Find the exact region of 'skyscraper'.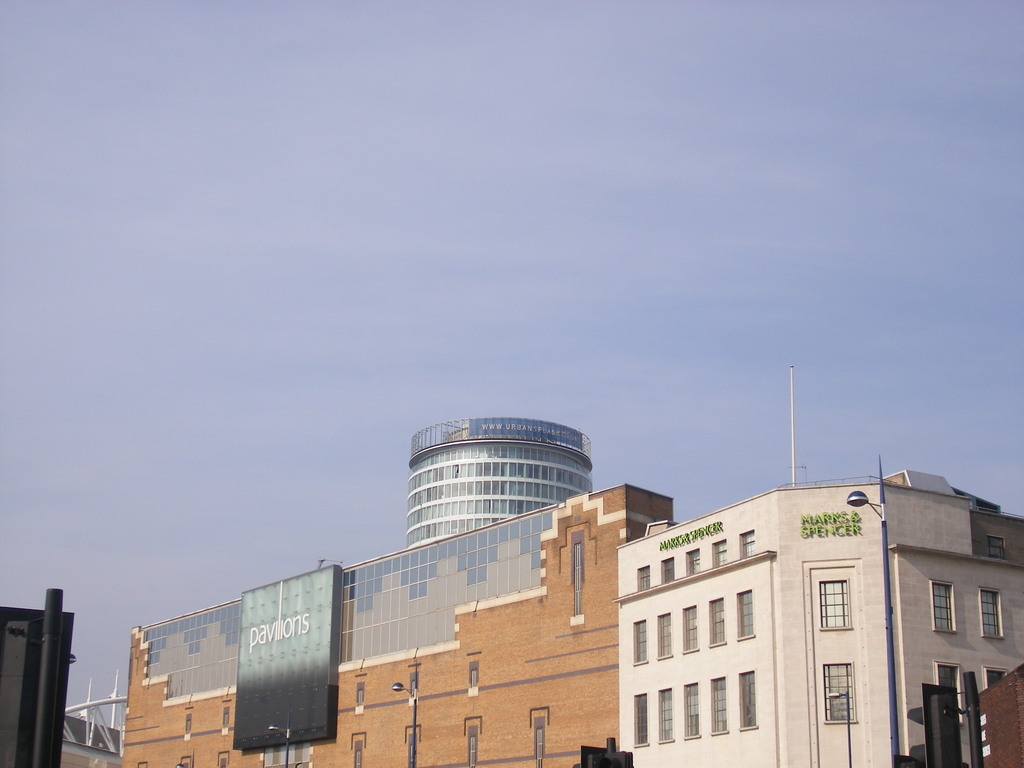
Exact region: 0 591 76 767.
